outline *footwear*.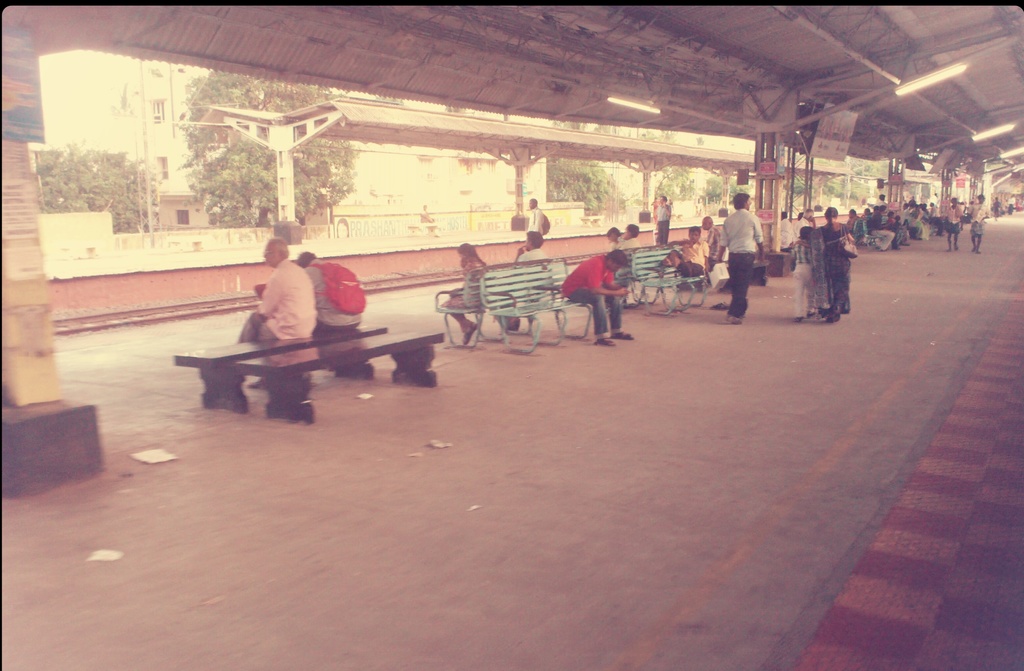
Outline: (x1=903, y1=241, x2=912, y2=244).
